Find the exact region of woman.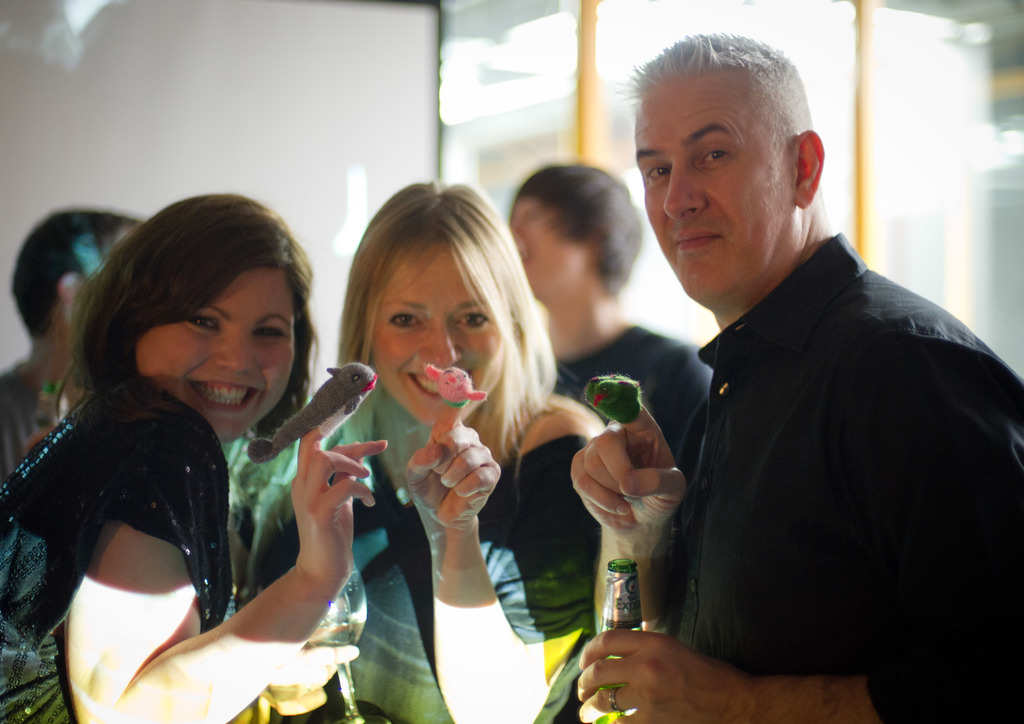
Exact region: (left=249, top=178, right=614, bottom=723).
